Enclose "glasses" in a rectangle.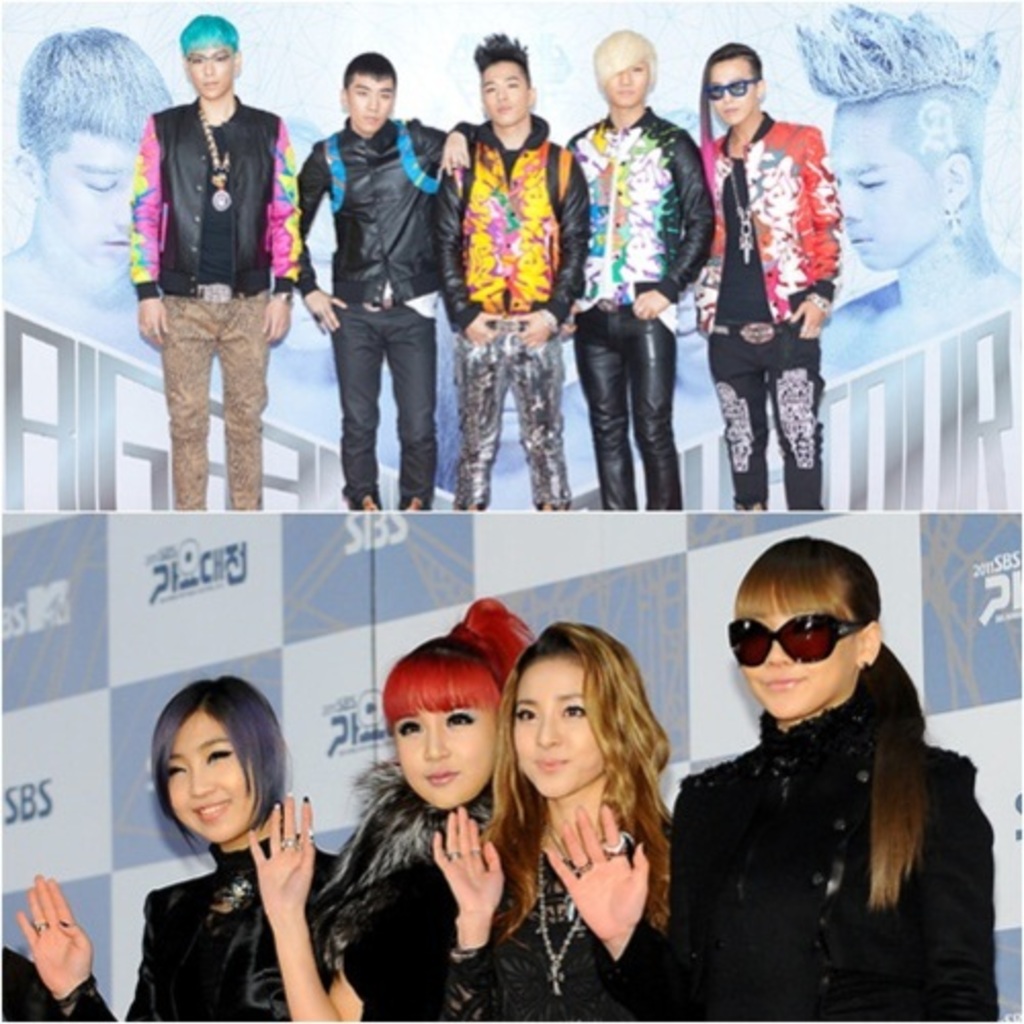
(left=705, top=76, right=760, bottom=104).
